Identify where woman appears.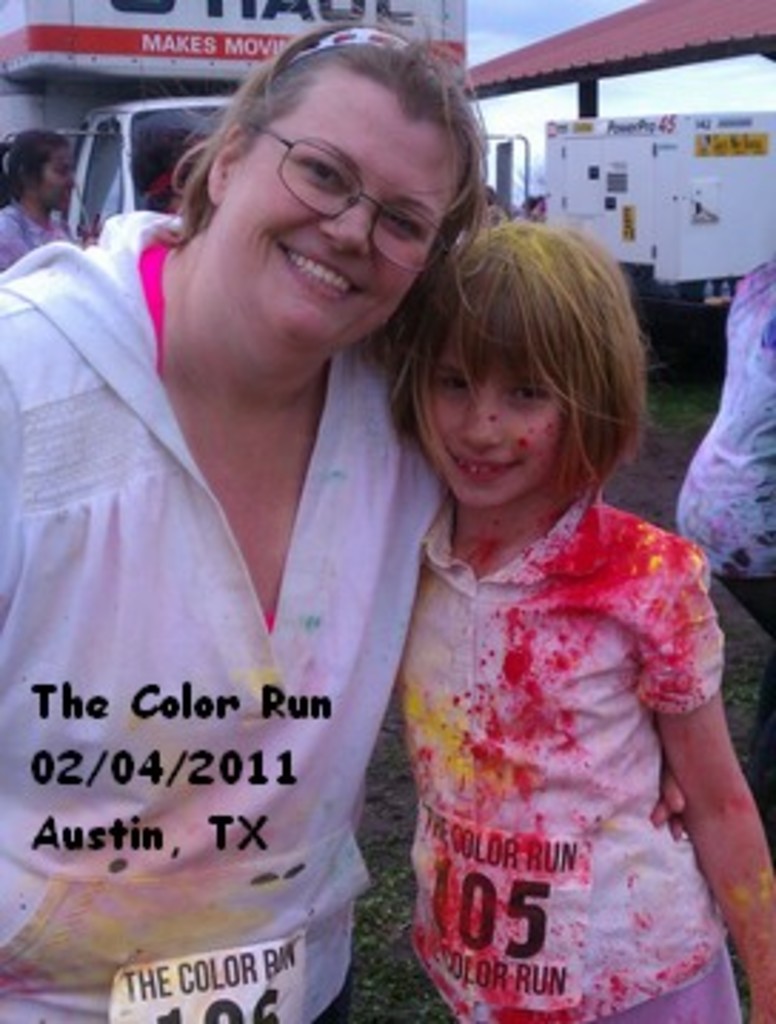
Appears at bbox(0, 126, 77, 271).
